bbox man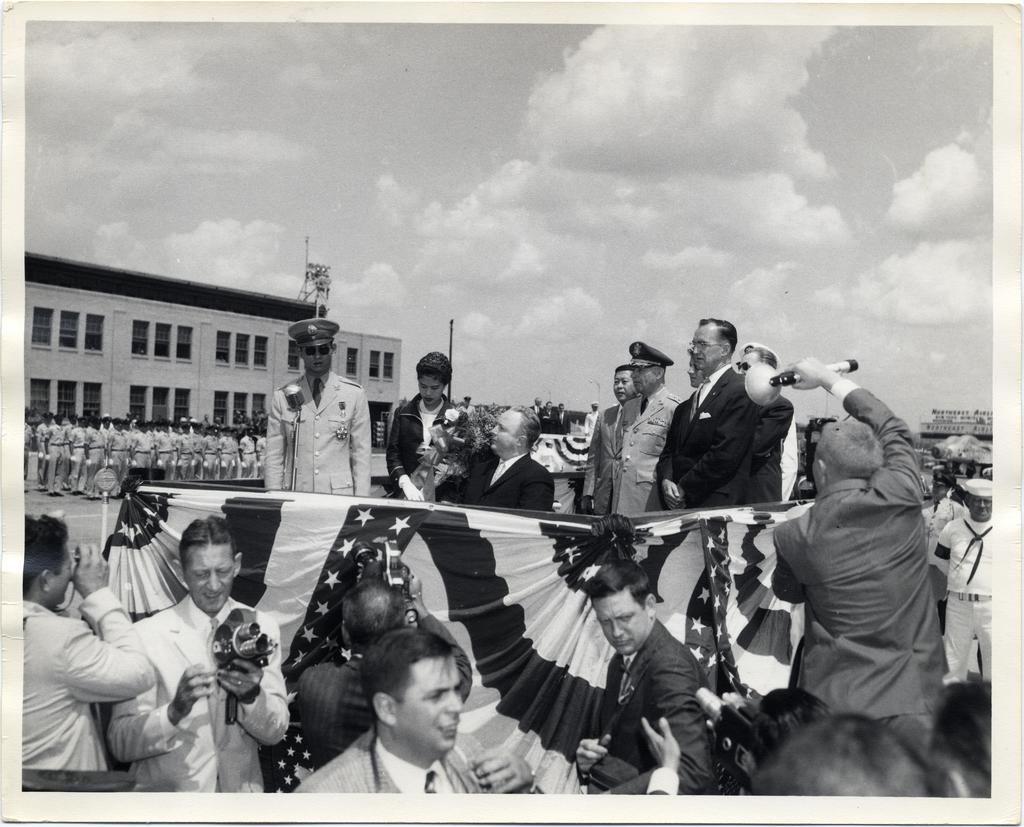
108 516 289 794
